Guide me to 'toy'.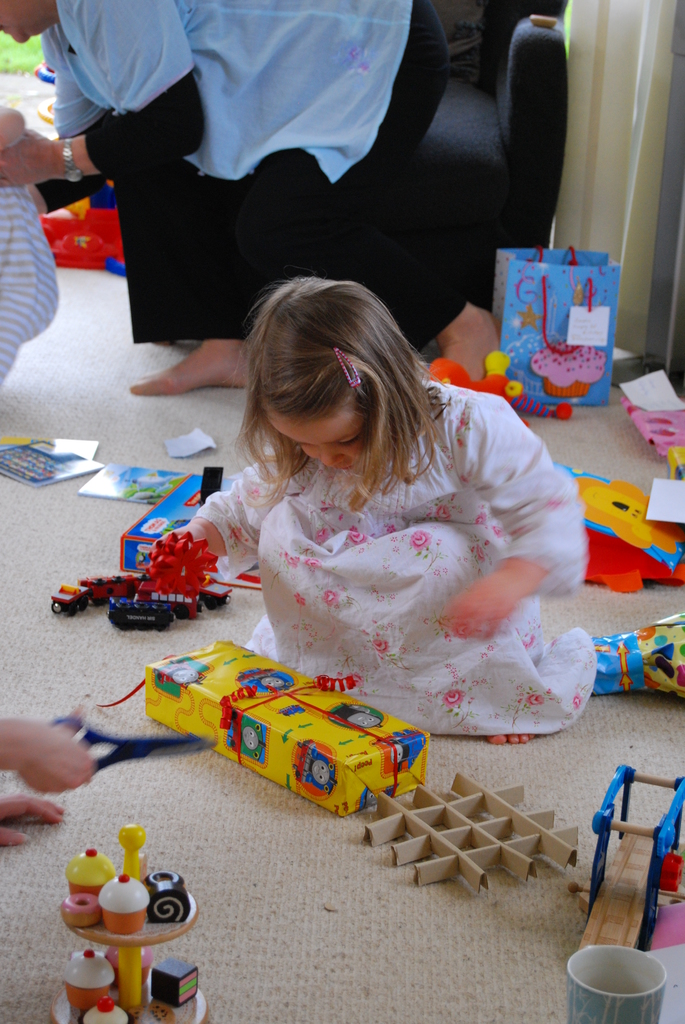
Guidance: bbox=(59, 891, 98, 932).
